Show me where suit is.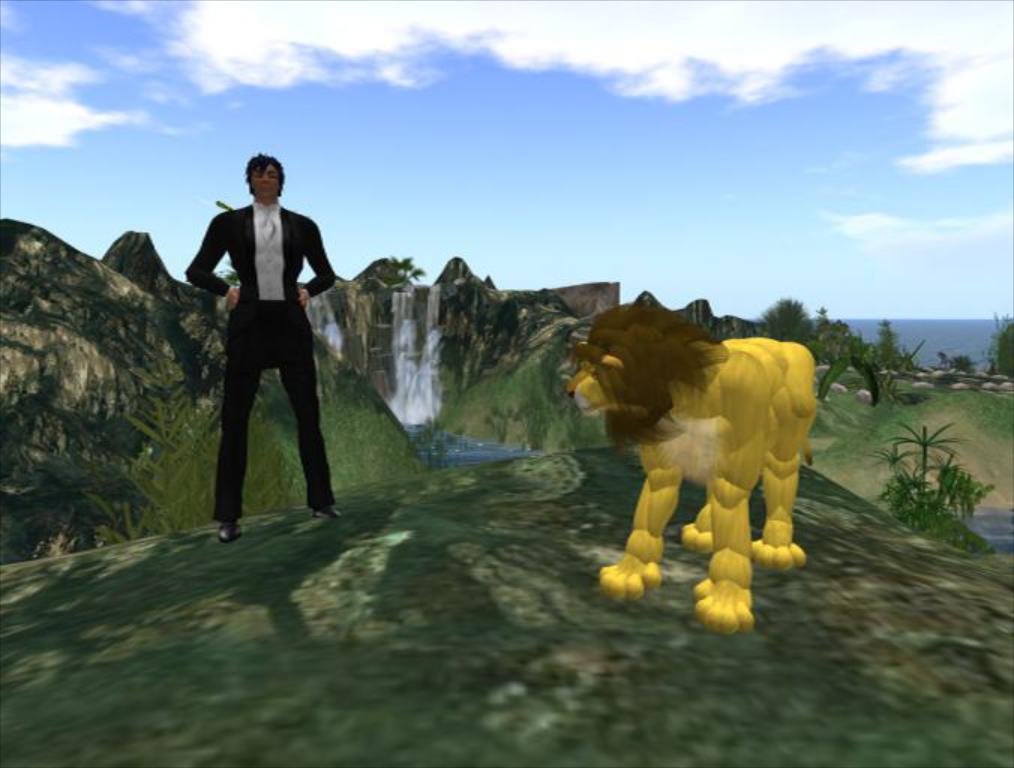
suit is at 183/201/335/519.
